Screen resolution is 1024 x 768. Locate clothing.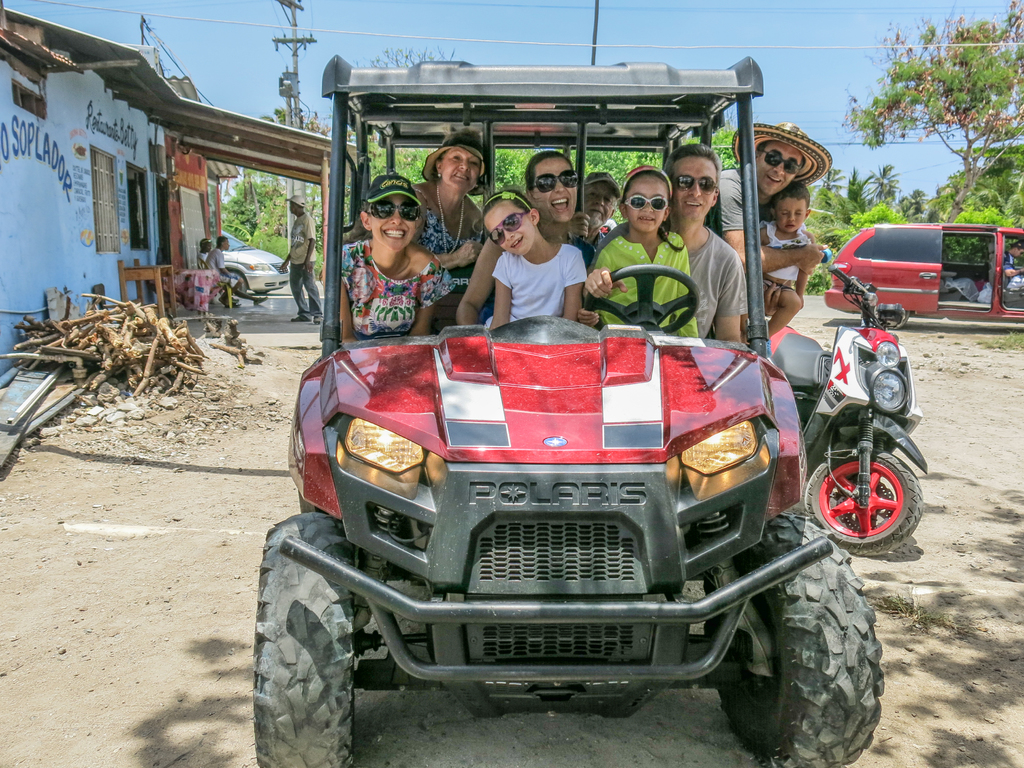
<bbox>282, 207, 308, 271</bbox>.
